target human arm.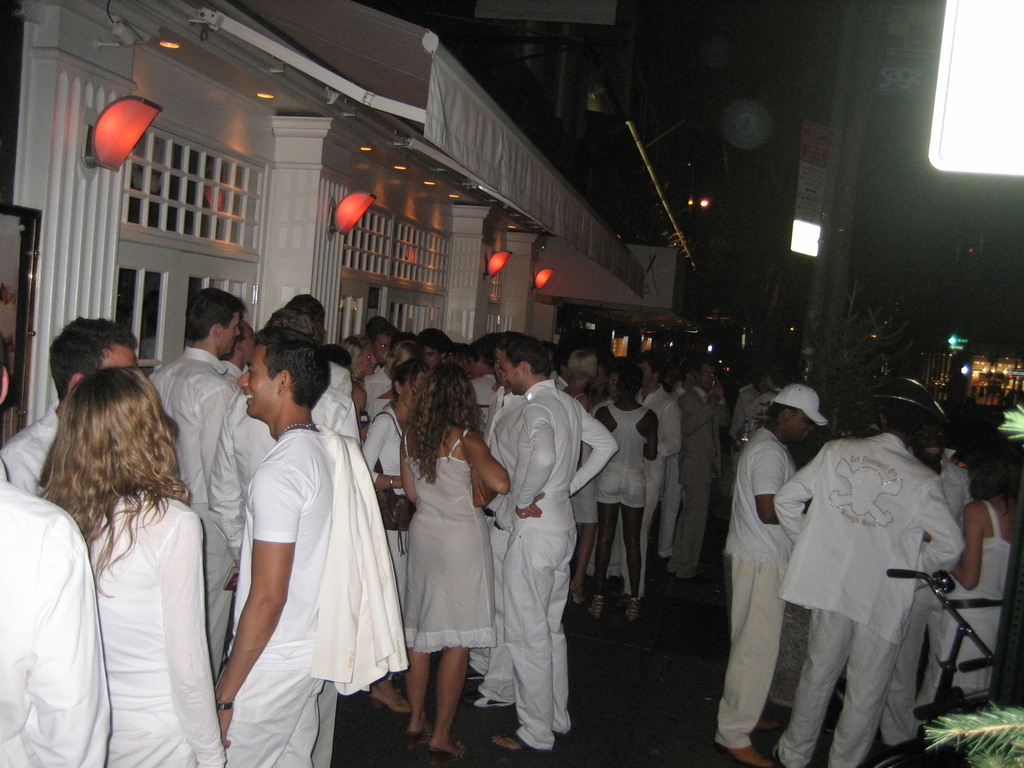
Target region: (left=646, top=408, right=663, bottom=466).
